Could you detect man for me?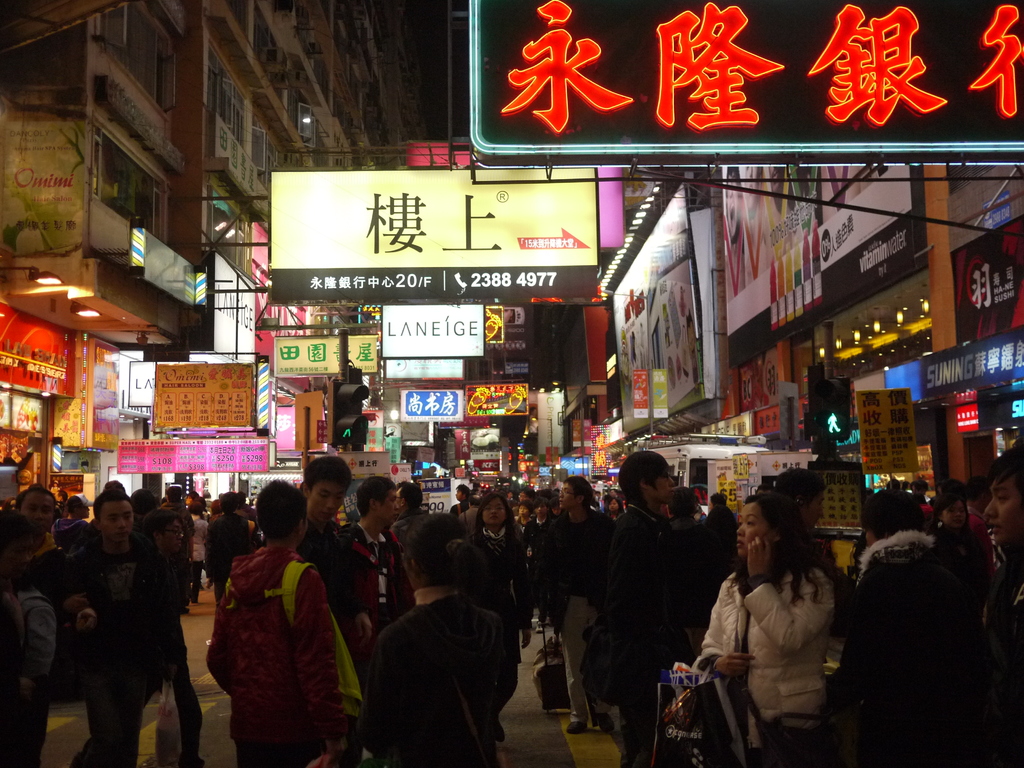
Detection result: region(459, 496, 485, 533).
